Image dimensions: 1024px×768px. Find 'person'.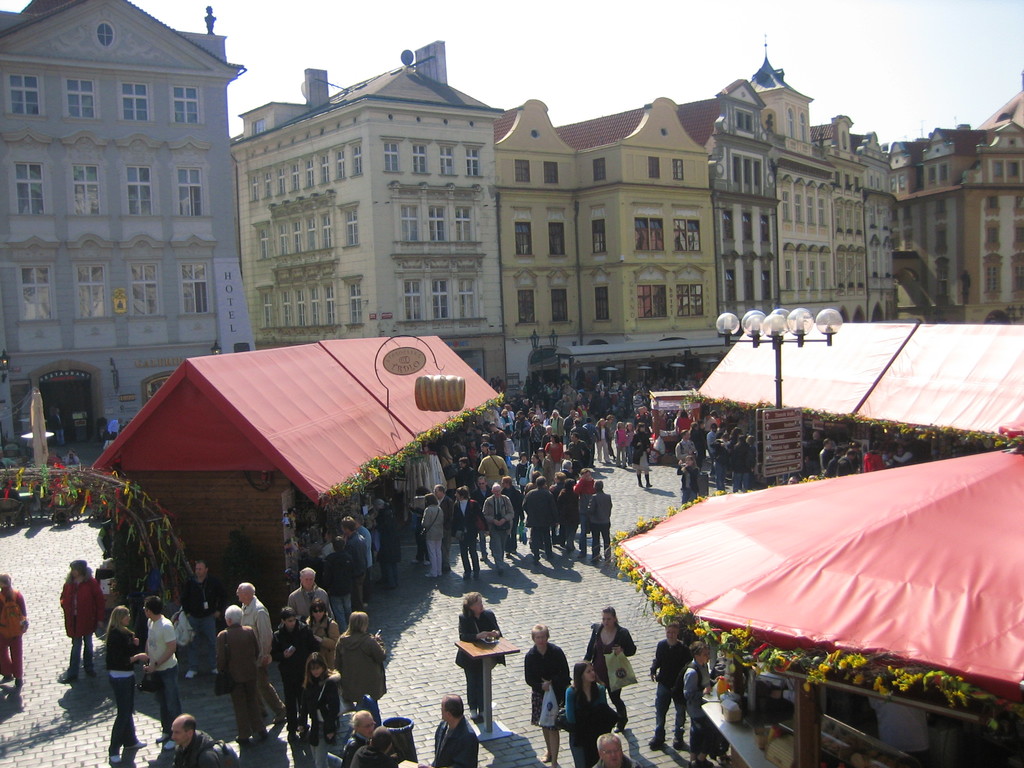
<region>140, 600, 188, 724</region>.
